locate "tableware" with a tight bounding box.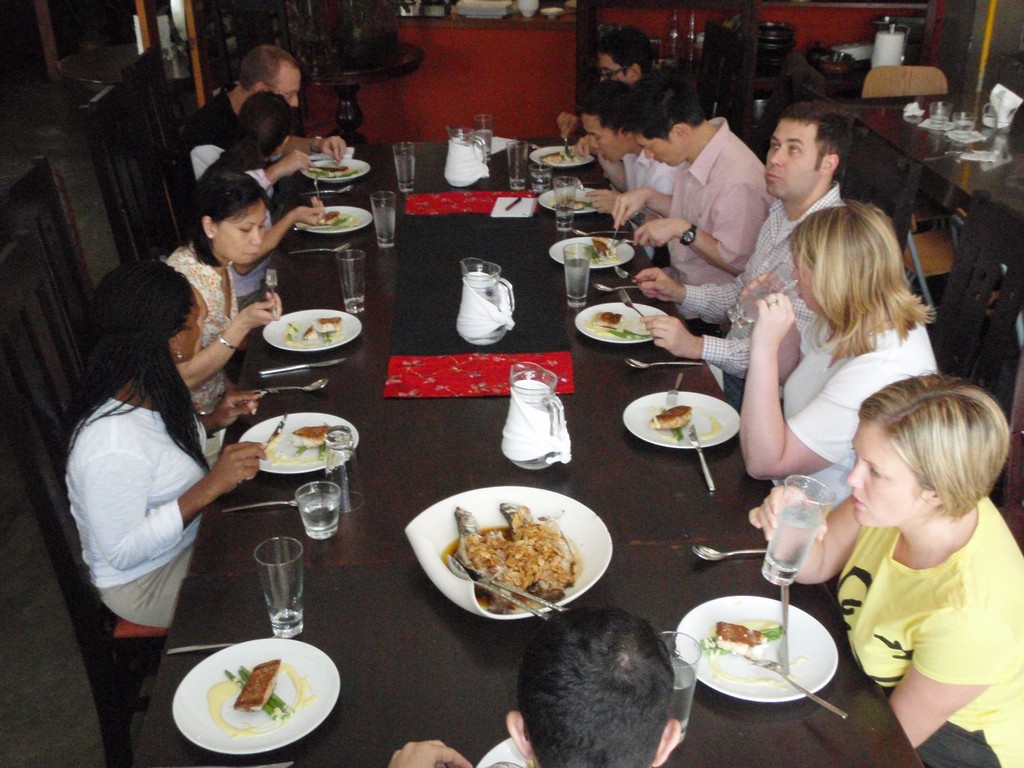
[x1=263, y1=379, x2=329, y2=391].
